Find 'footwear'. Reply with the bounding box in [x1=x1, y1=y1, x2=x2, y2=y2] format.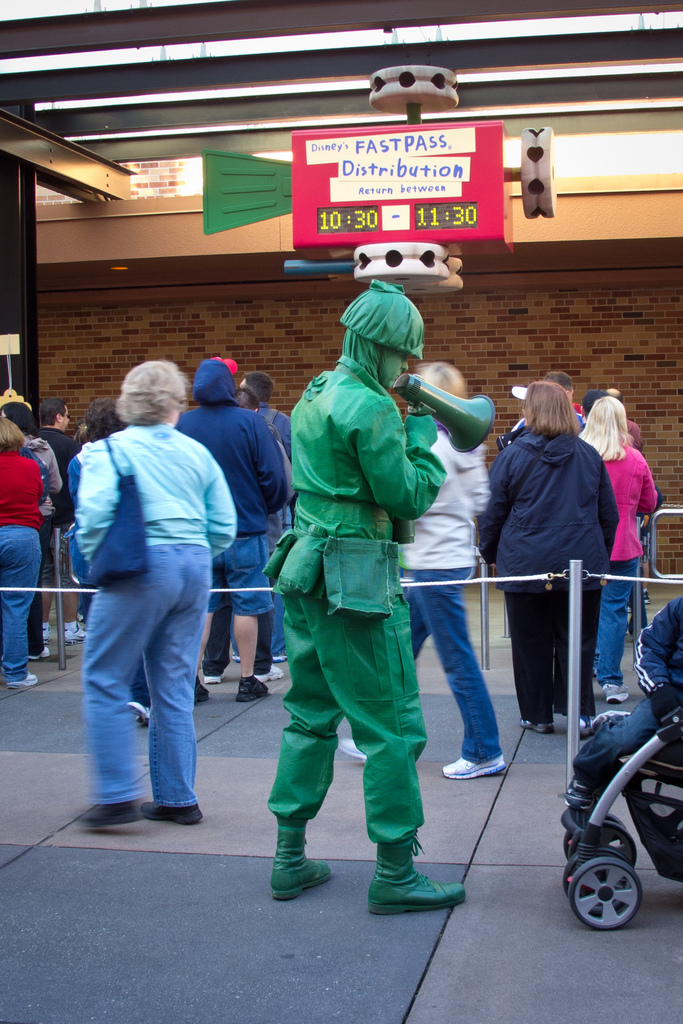
[x1=142, y1=799, x2=210, y2=822].
